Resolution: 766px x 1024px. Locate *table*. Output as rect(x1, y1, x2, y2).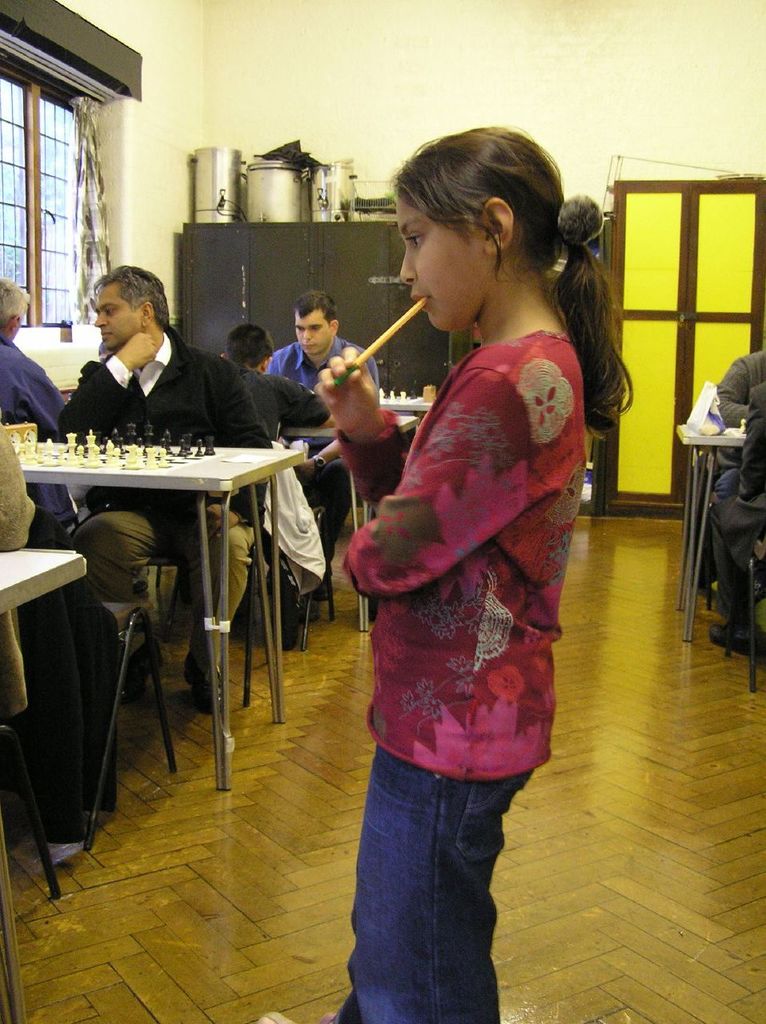
rect(679, 424, 744, 650).
